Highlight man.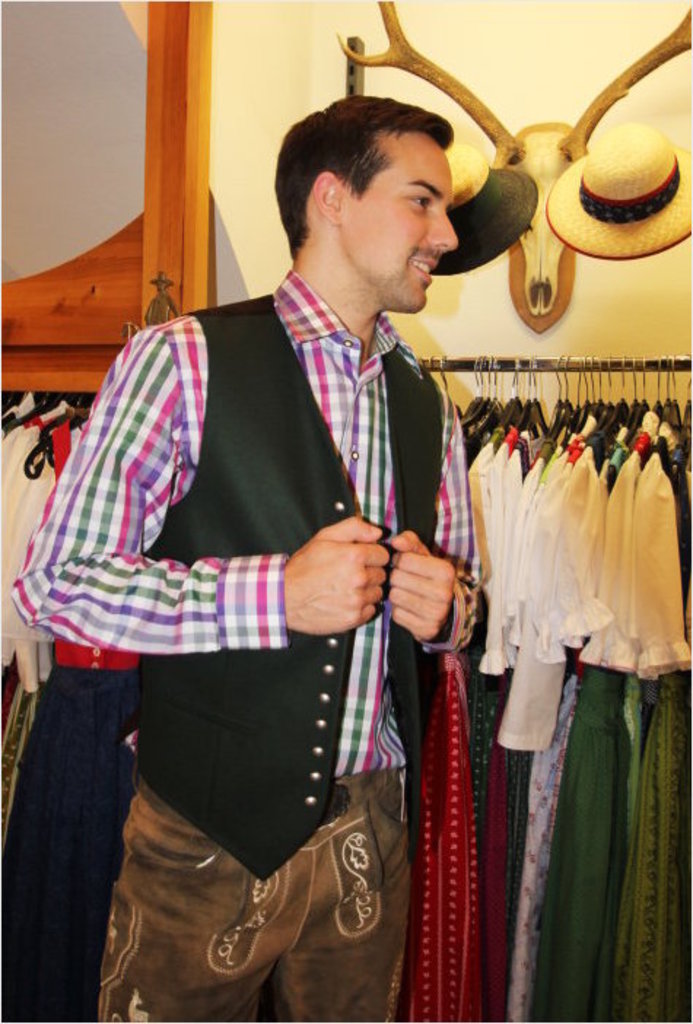
Highlighted region: Rect(41, 85, 535, 953).
